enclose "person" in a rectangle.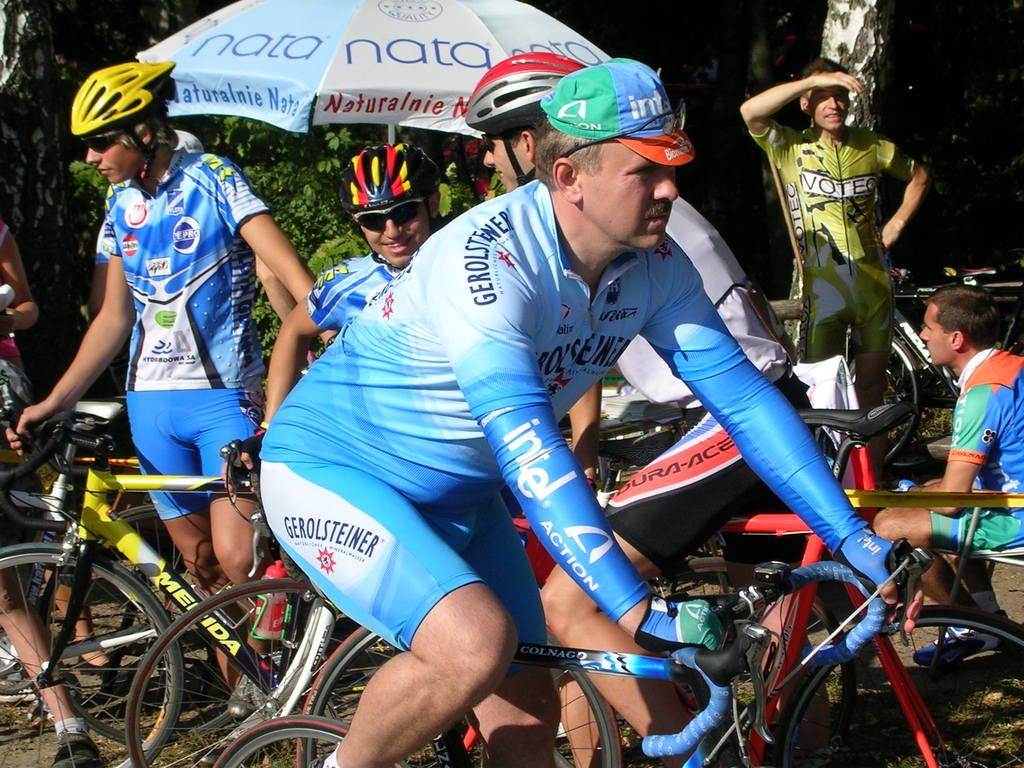
region(294, 74, 831, 745).
